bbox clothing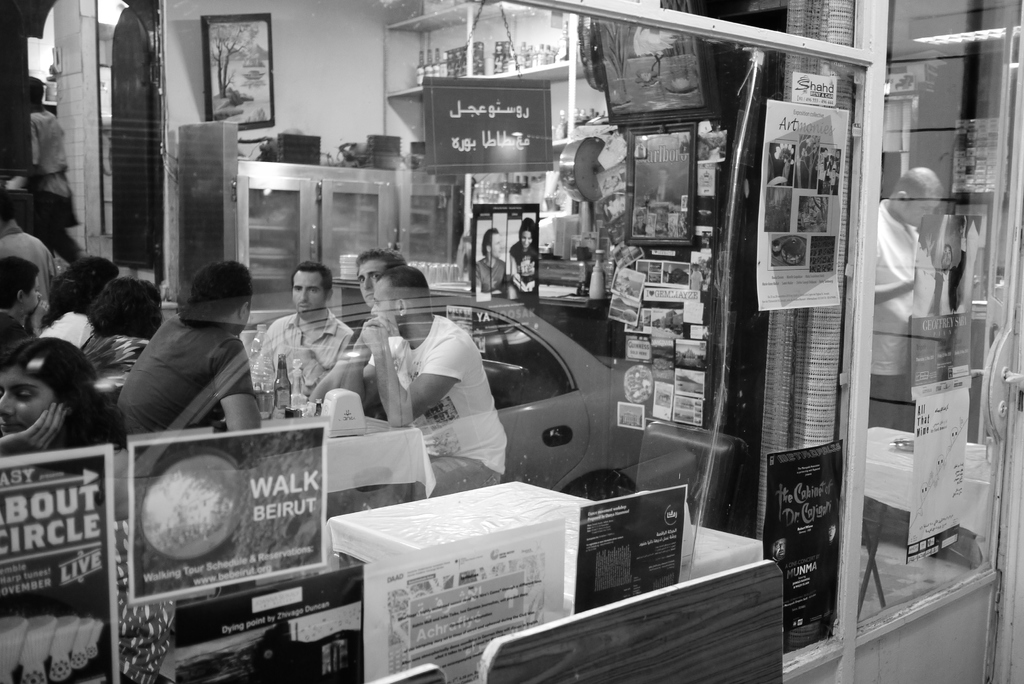
x1=476, y1=257, x2=508, y2=294
